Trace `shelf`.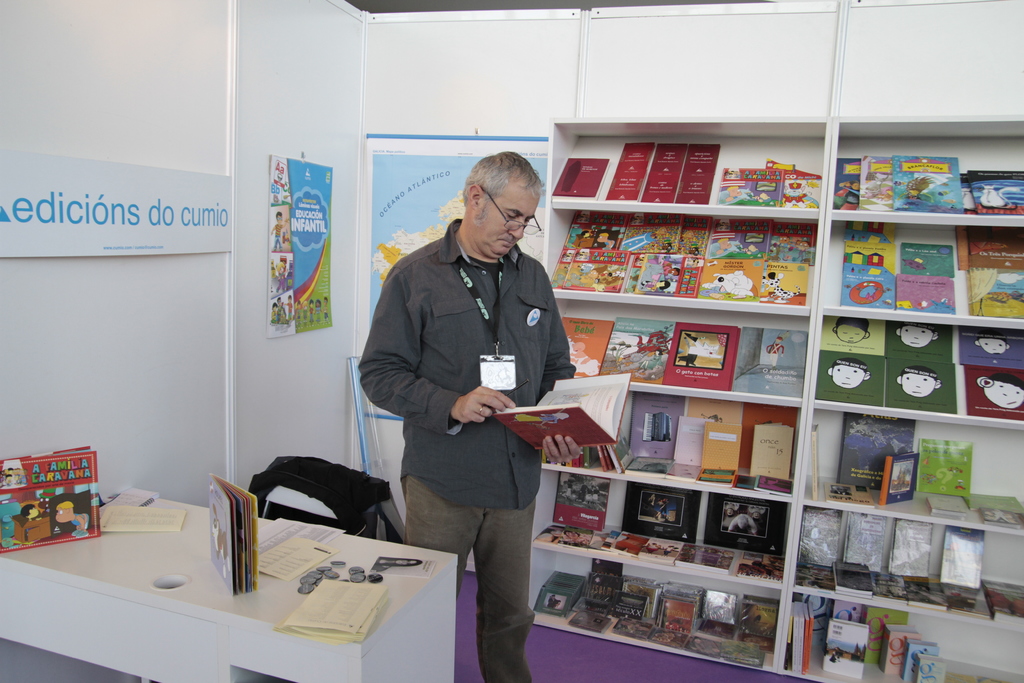
Traced to 806 407 1023 529.
